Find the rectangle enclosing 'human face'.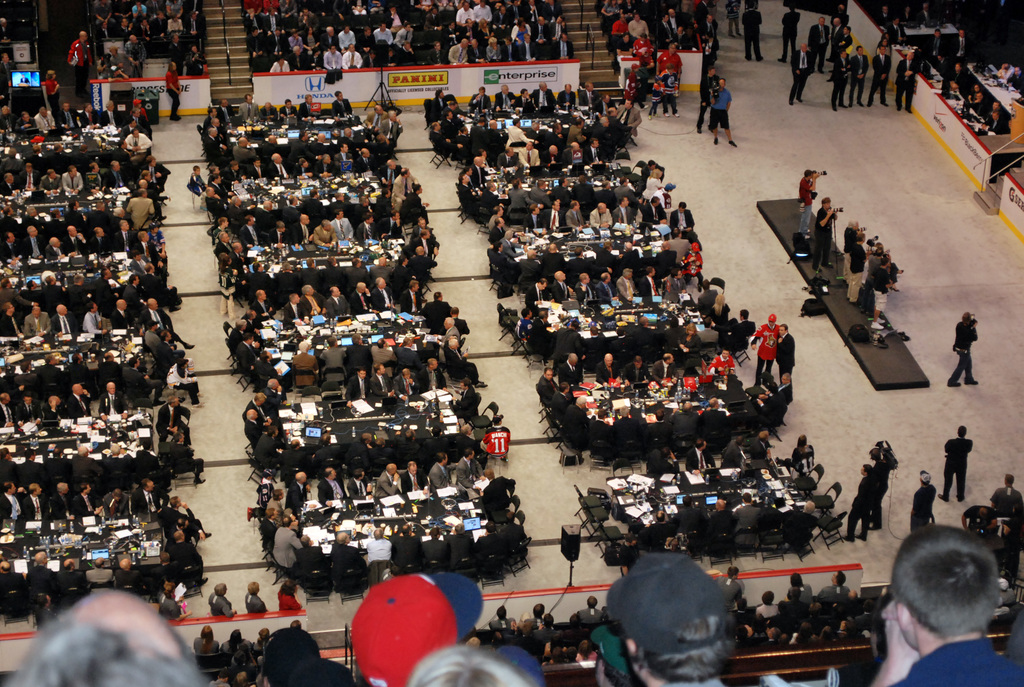
[843, 51, 848, 60].
